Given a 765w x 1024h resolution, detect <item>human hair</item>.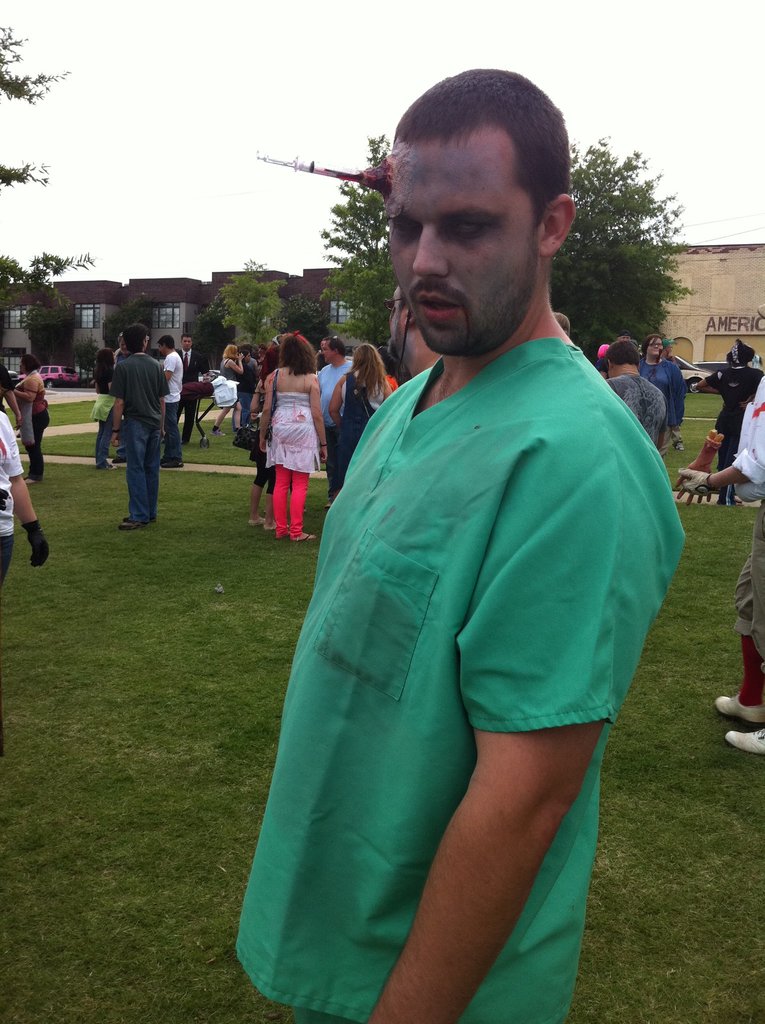
(161, 335, 172, 355).
